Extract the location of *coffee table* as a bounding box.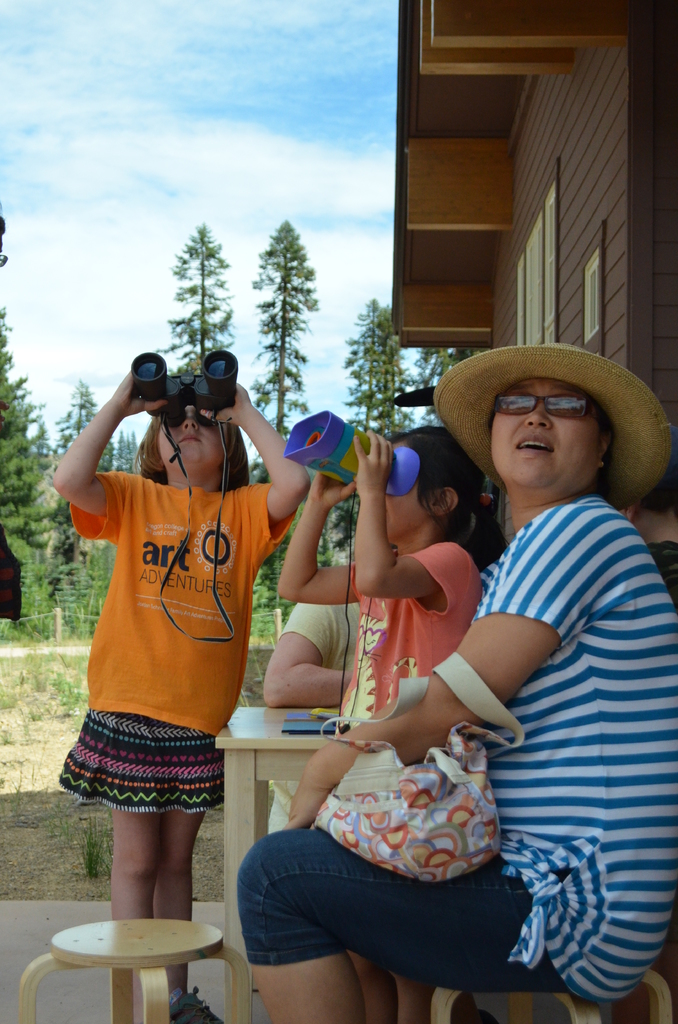
[216,698,345,1022].
